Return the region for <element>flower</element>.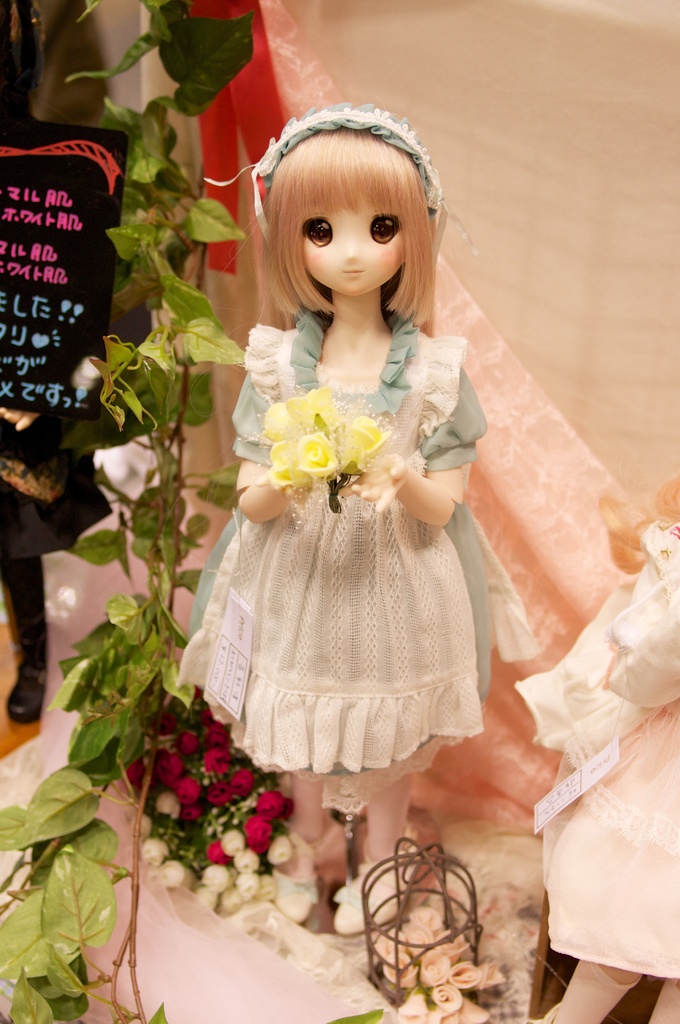
<bbox>347, 408, 389, 452</bbox>.
